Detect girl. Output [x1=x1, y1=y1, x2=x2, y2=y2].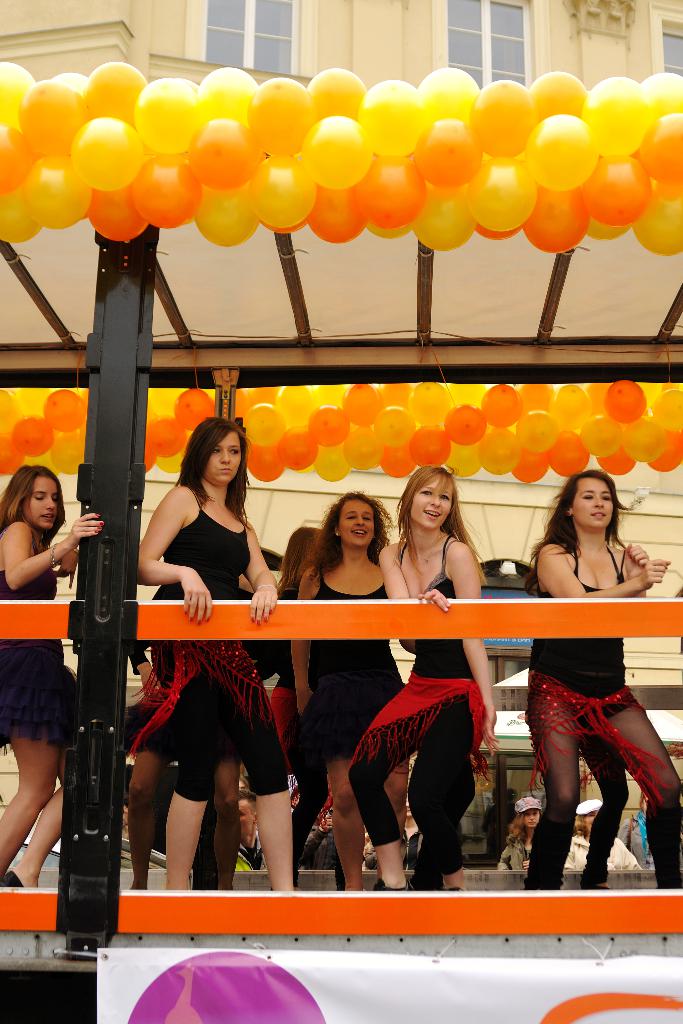
[x1=0, y1=466, x2=108, y2=887].
